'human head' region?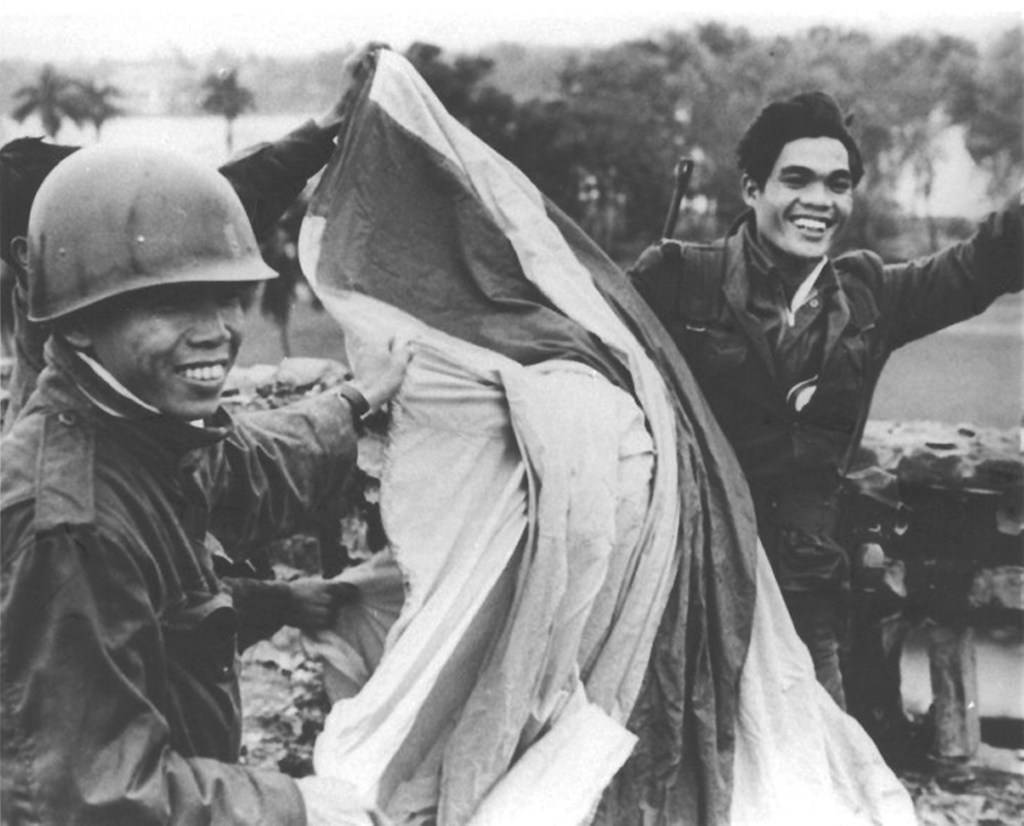
[8,135,265,425]
